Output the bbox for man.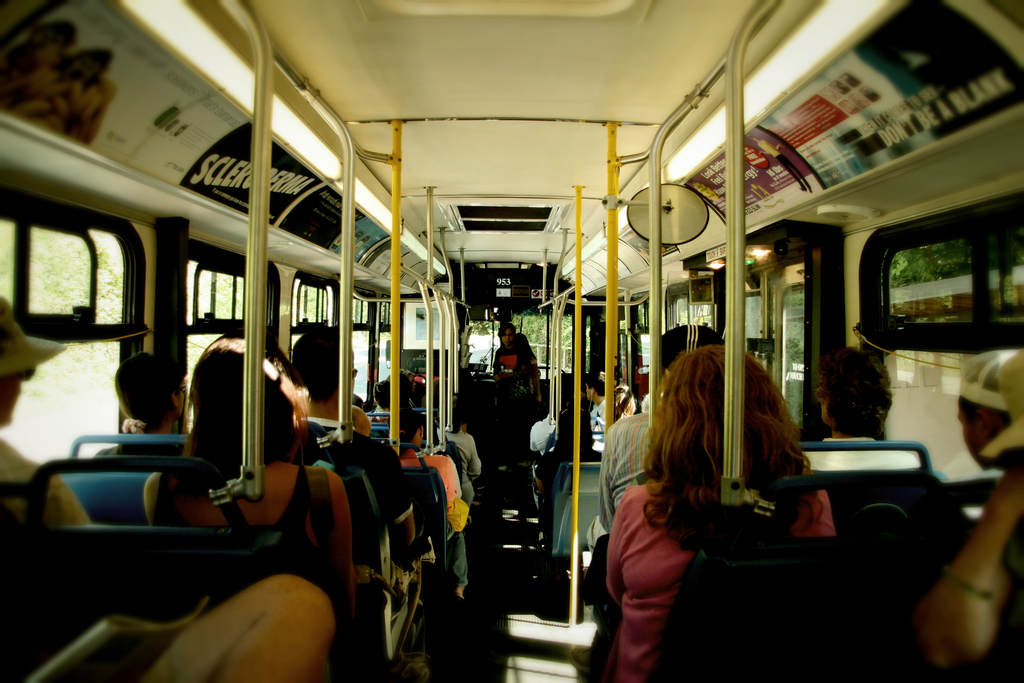
box=[954, 349, 1023, 479].
